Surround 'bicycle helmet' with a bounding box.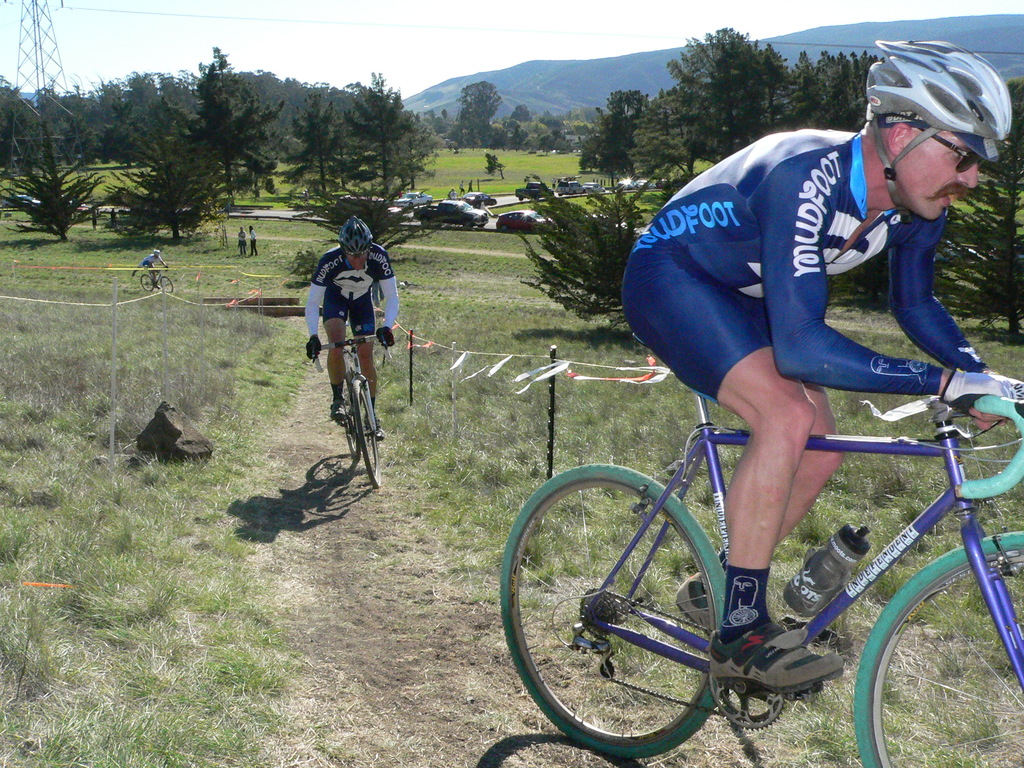
[870, 39, 1016, 147].
